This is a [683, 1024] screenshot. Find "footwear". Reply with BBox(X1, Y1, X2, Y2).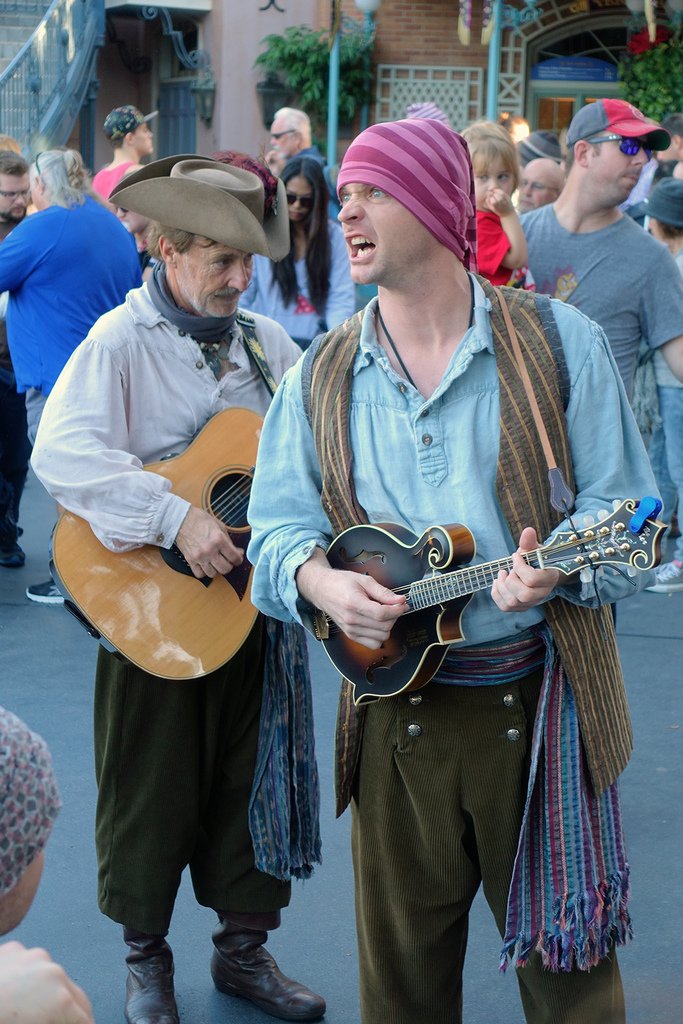
BBox(22, 578, 66, 606).
